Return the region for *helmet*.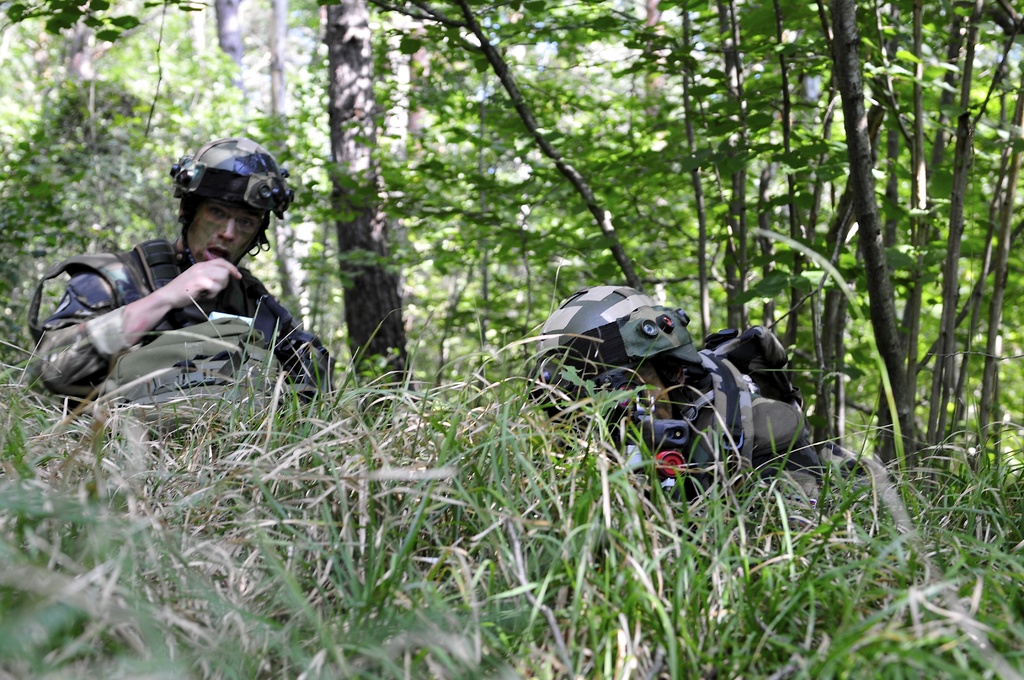
rect(527, 285, 696, 461).
